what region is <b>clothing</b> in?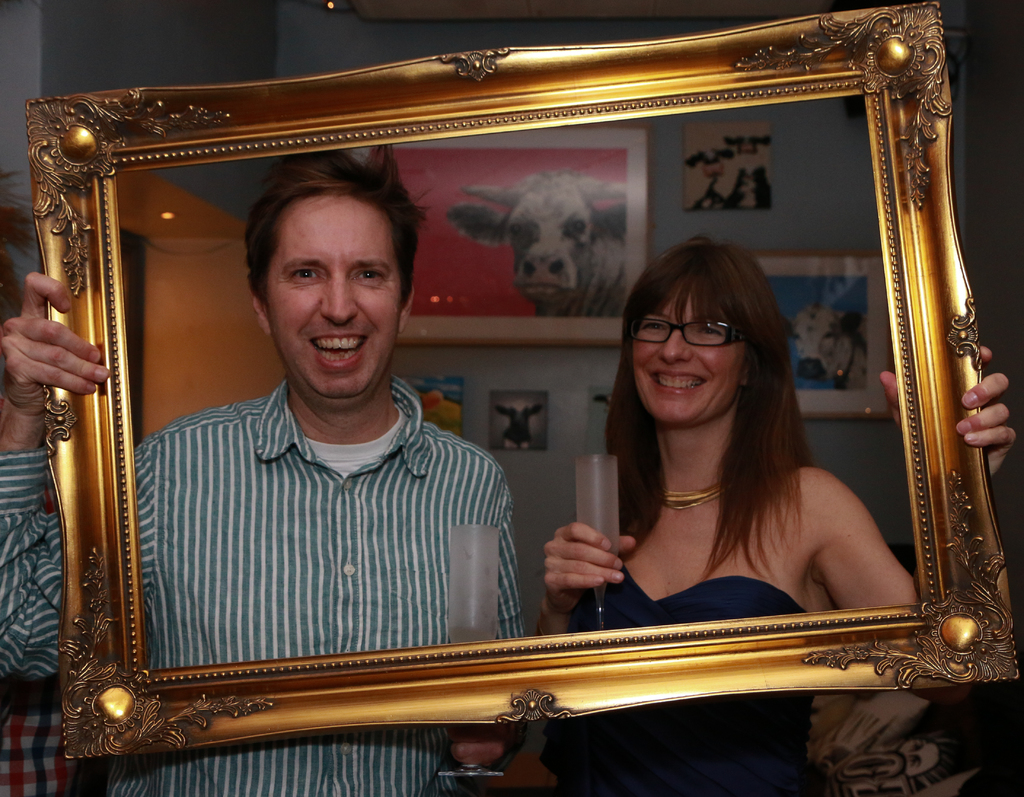
<box>547,563,823,796</box>.
